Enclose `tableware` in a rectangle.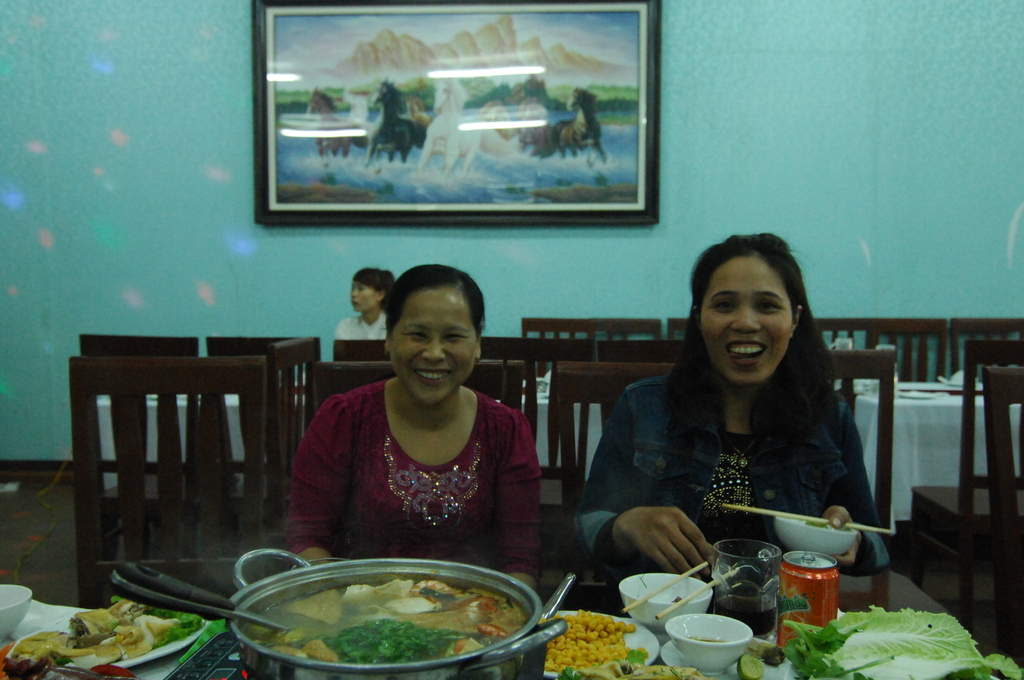
x1=666, y1=611, x2=753, y2=668.
